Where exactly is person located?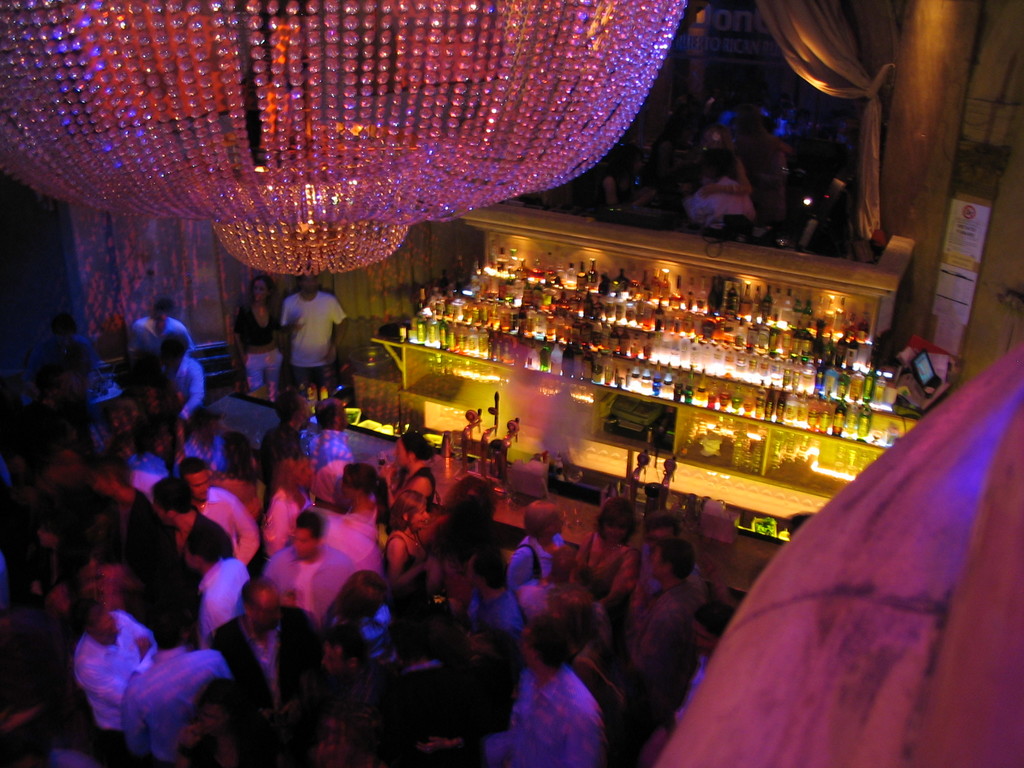
Its bounding box is [left=175, top=677, right=265, bottom=767].
